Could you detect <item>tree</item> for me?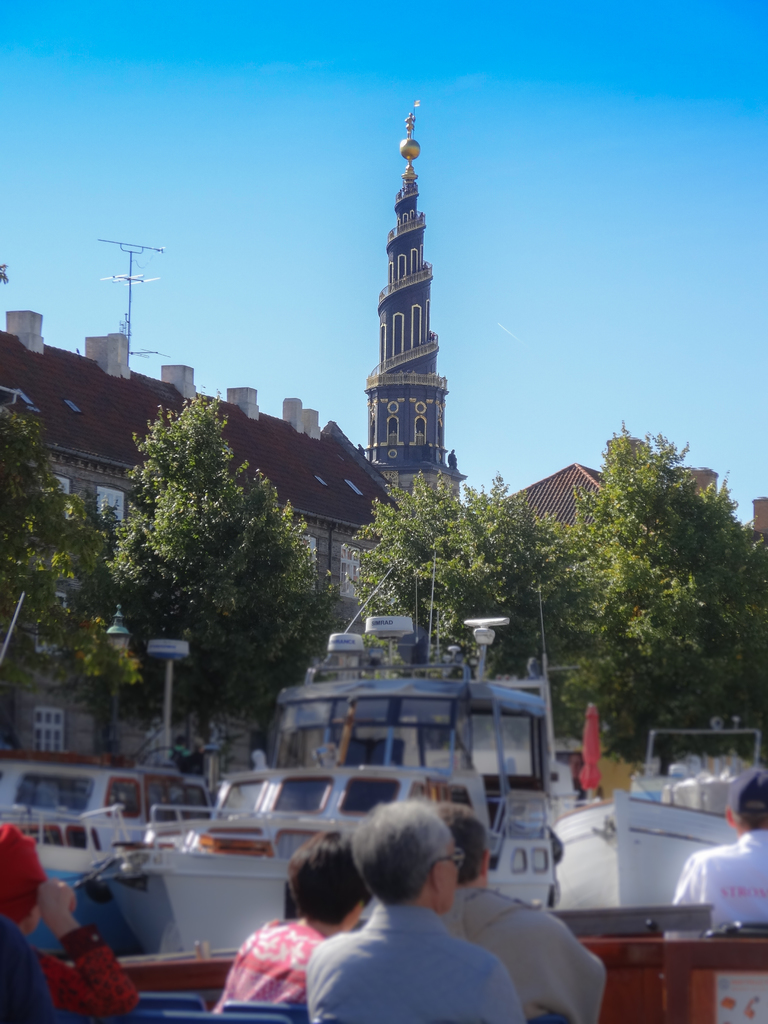
Detection result: <box>346,472,561,765</box>.
